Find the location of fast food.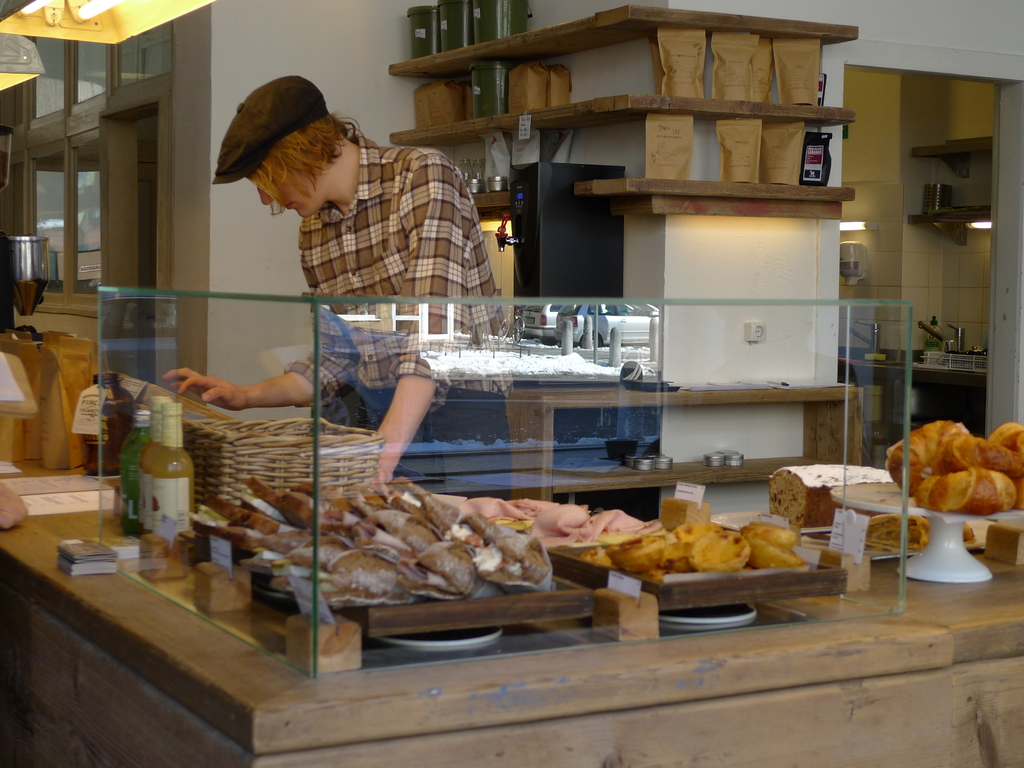
Location: 982,424,1023,455.
